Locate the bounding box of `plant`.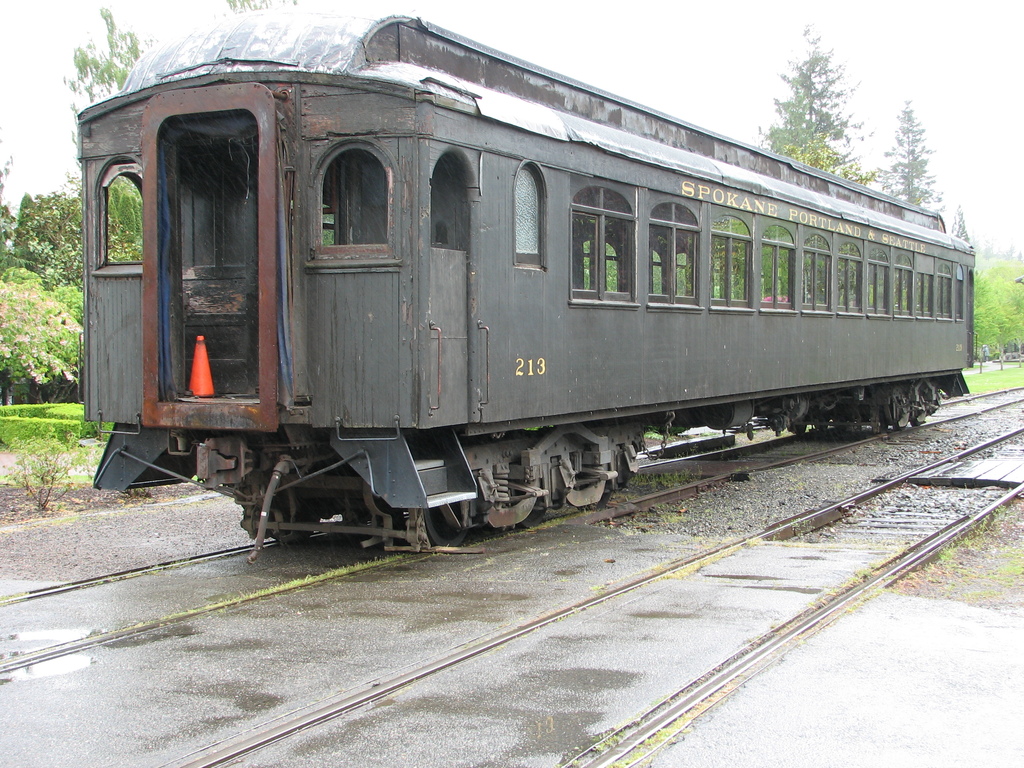
Bounding box: BBox(897, 505, 1023, 611).
